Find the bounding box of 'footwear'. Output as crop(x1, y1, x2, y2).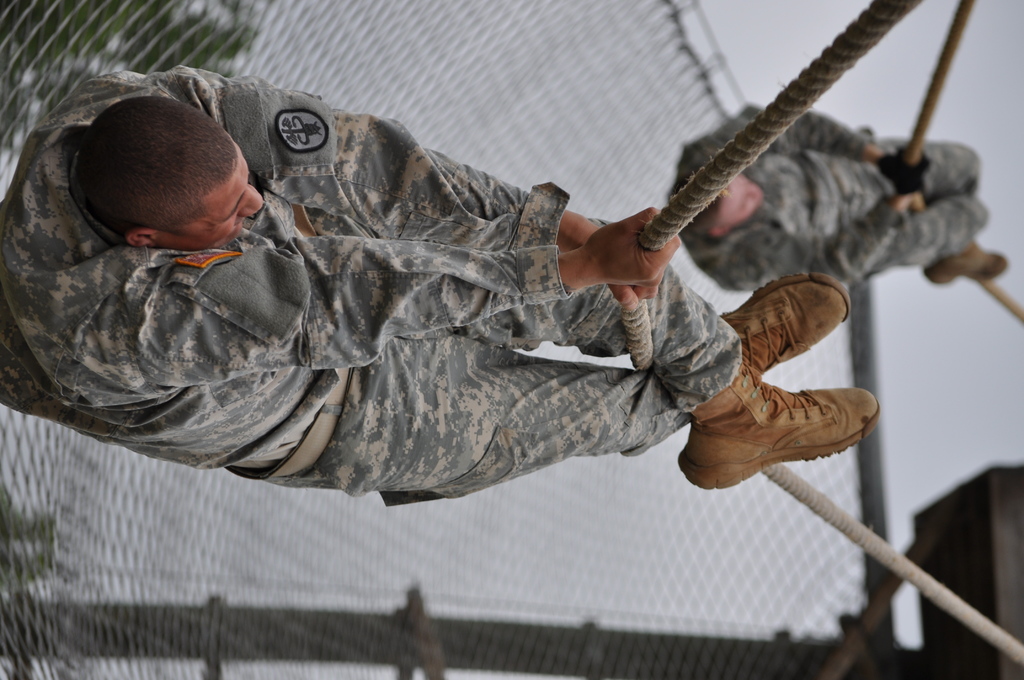
crop(717, 273, 848, 376).
